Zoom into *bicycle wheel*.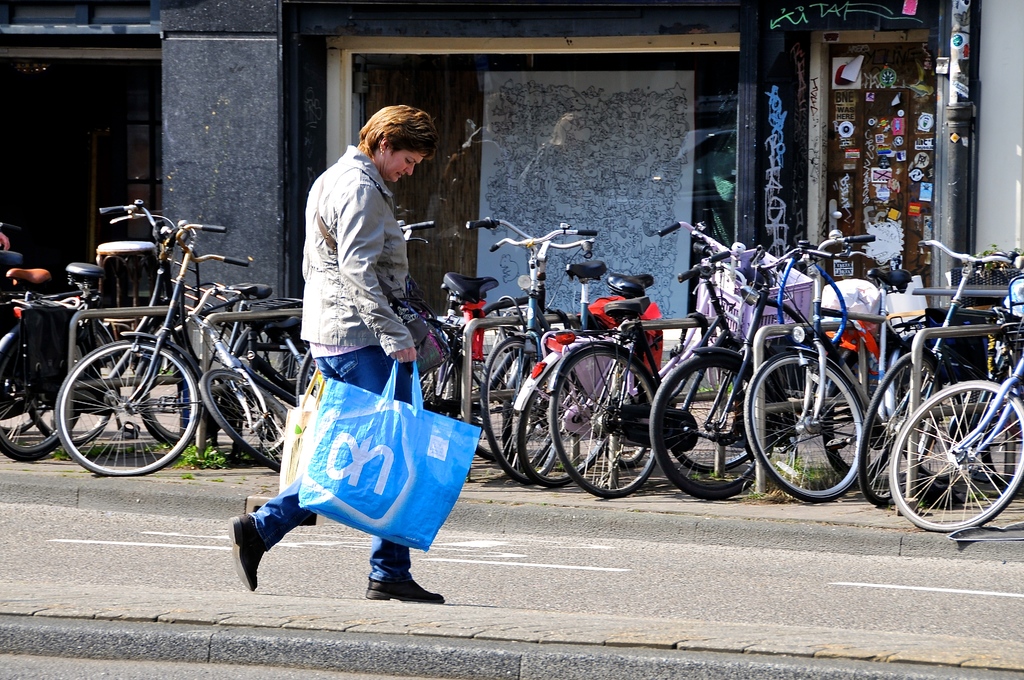
Zoom target: 56:337:206:473.
